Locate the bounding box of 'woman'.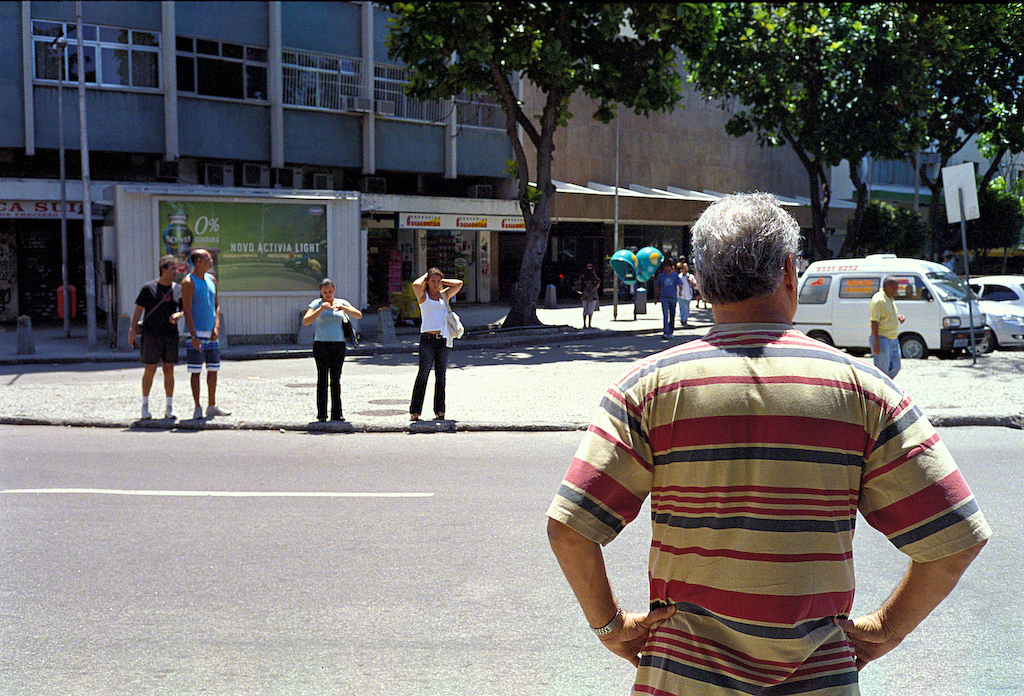
Bounding box: rect(301, 277, 361, 419).
